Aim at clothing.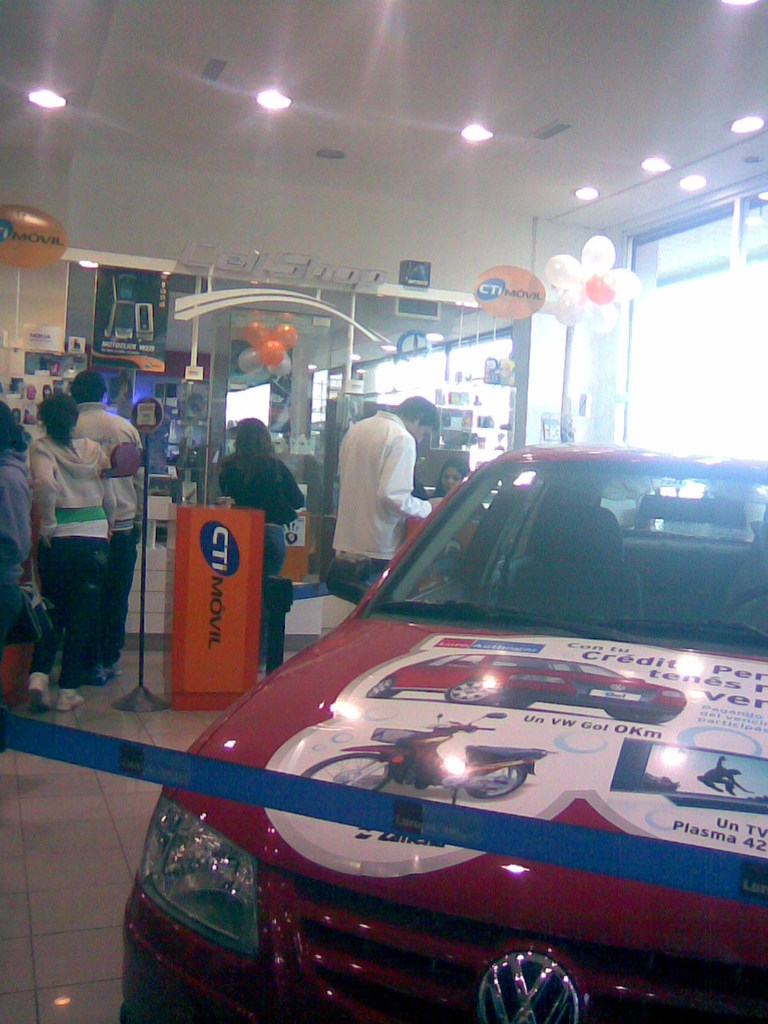
Aimed at crop(74, 399, 150, 521).
